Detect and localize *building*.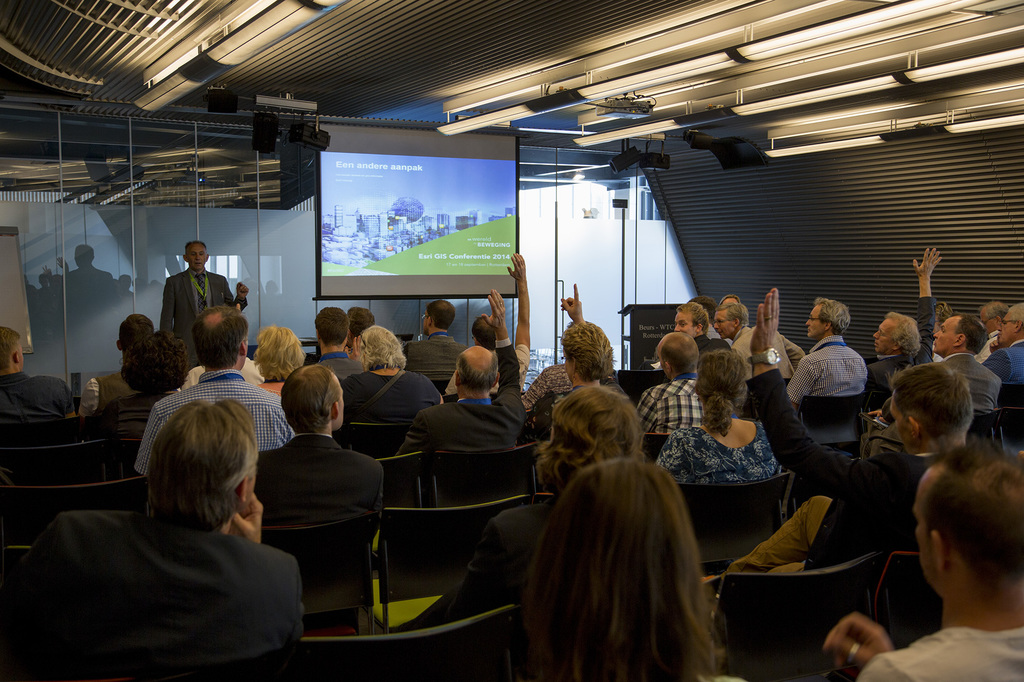
Localized at crop(0, 2, 1023, 681).
